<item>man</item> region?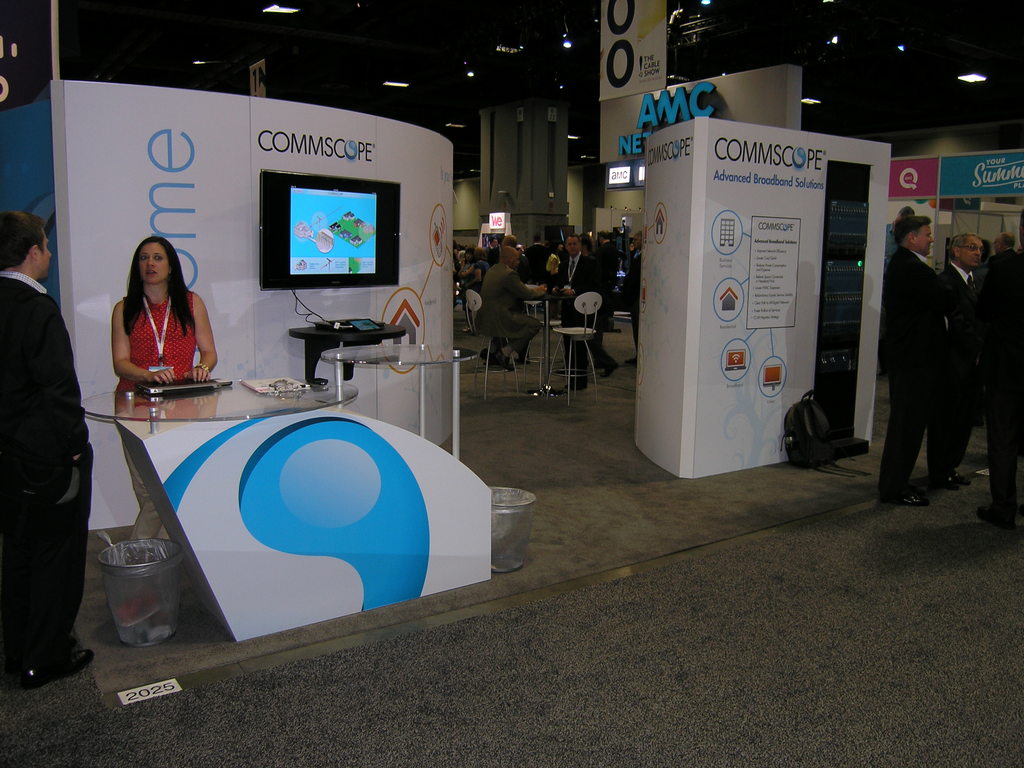
(x1=984, y1=230, x2=1023, y2=351)
